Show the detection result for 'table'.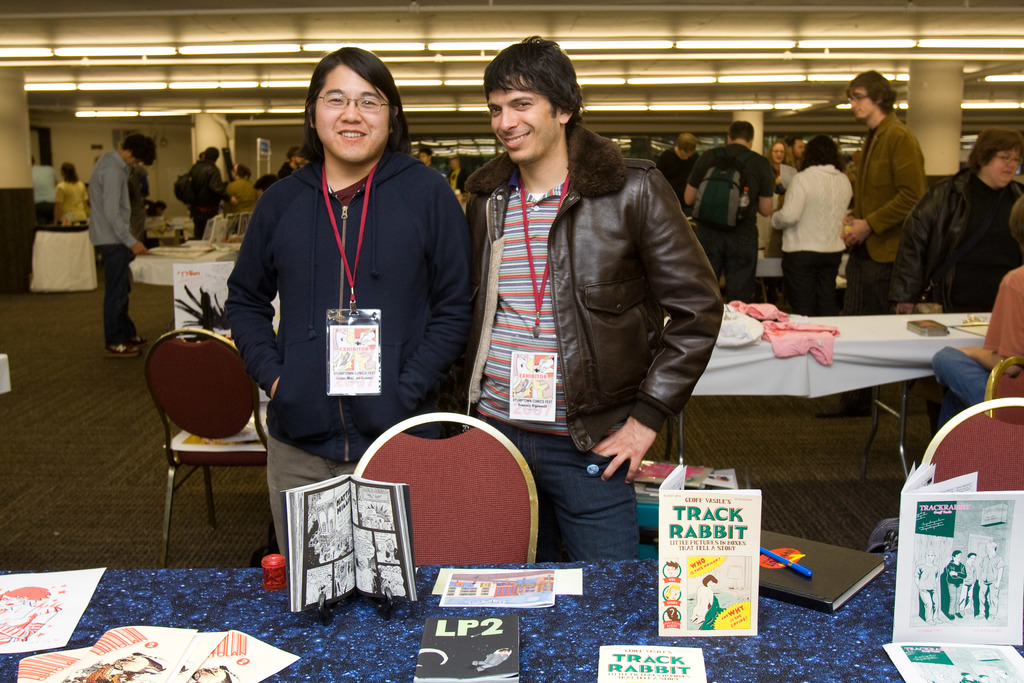
131,240,241,288.
